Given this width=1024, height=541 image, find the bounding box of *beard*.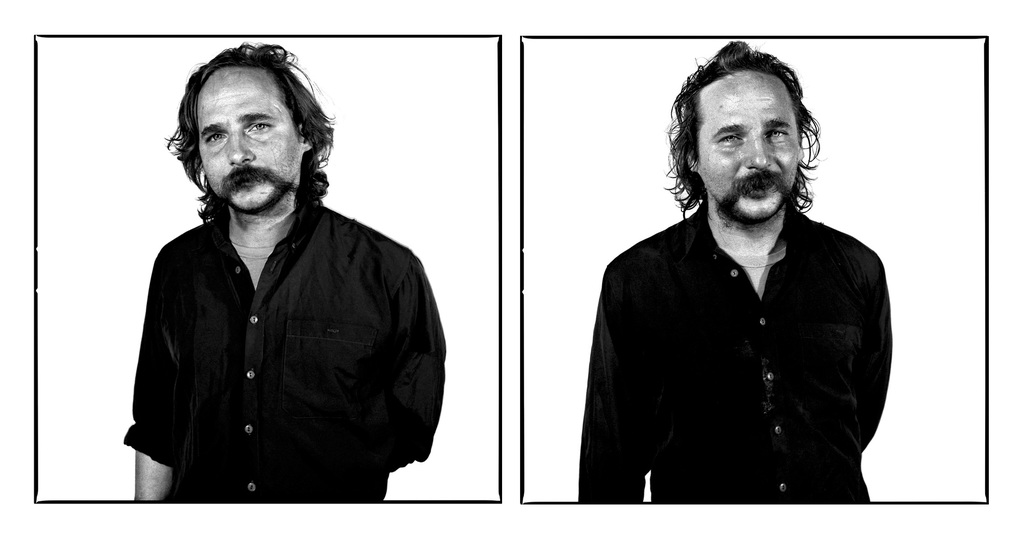
714 168 794 229.
